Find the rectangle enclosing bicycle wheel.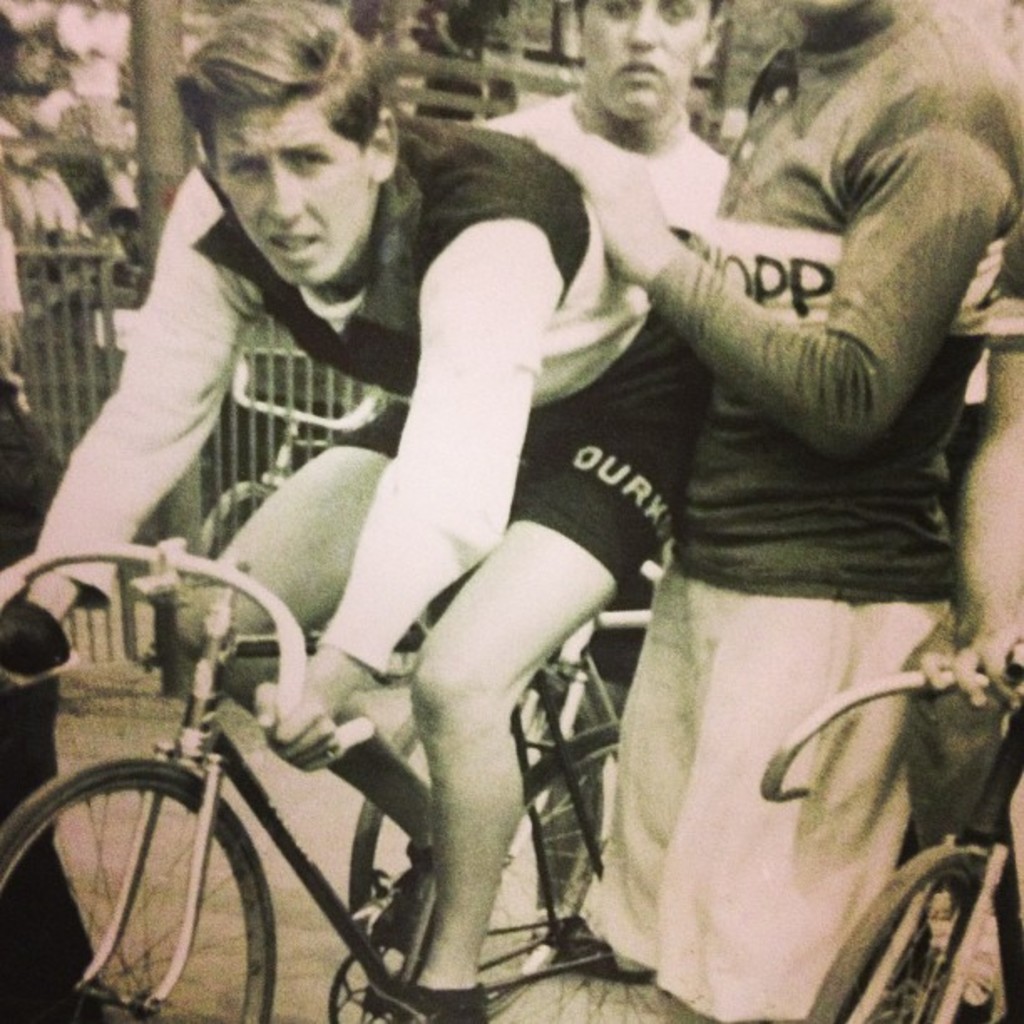
locate(35, 745, 246, 996).
